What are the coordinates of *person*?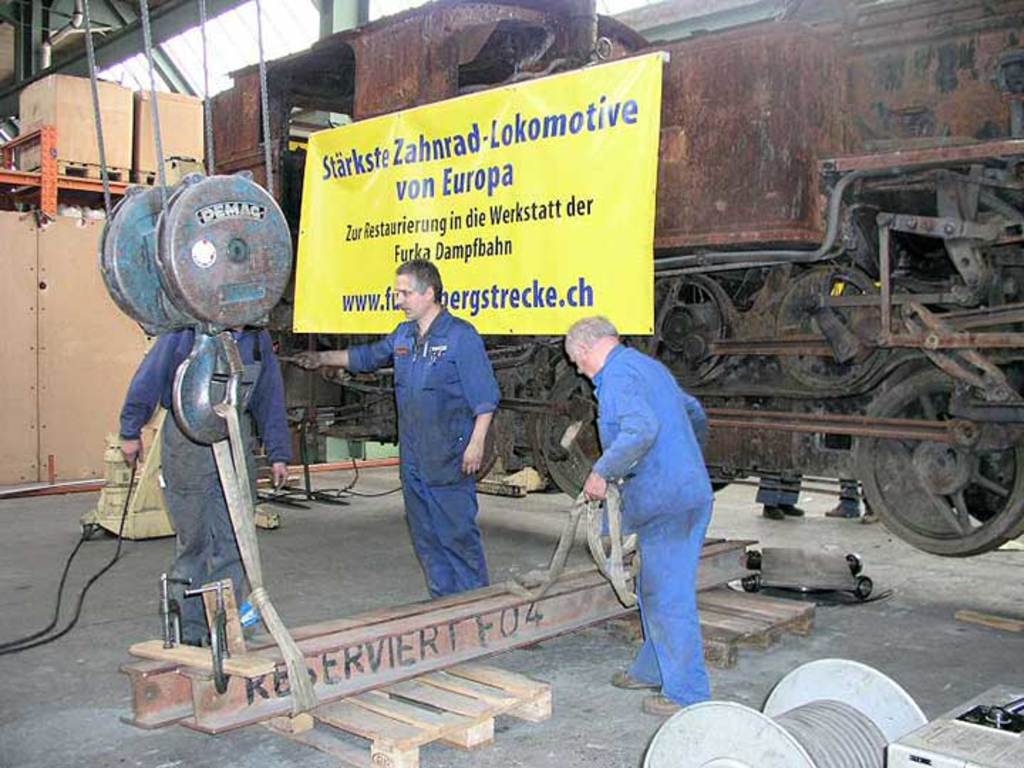
box=[286, 259, 511, 599].
